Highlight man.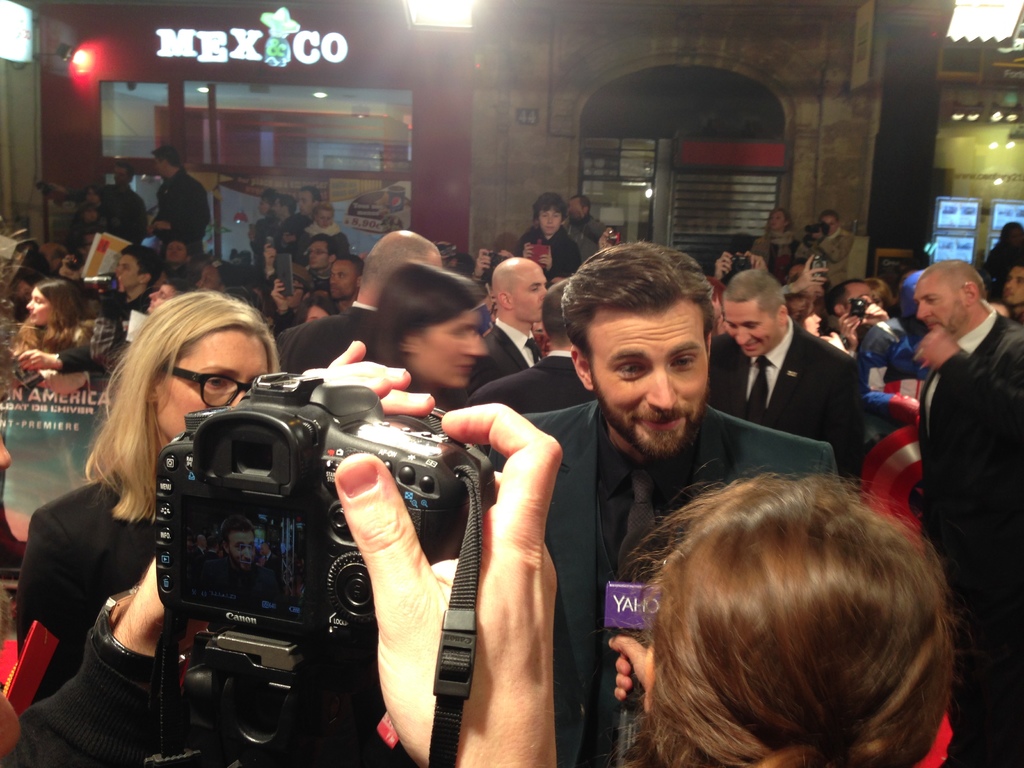
Highlighted region: bbox=[445, 254, 565, 417].
